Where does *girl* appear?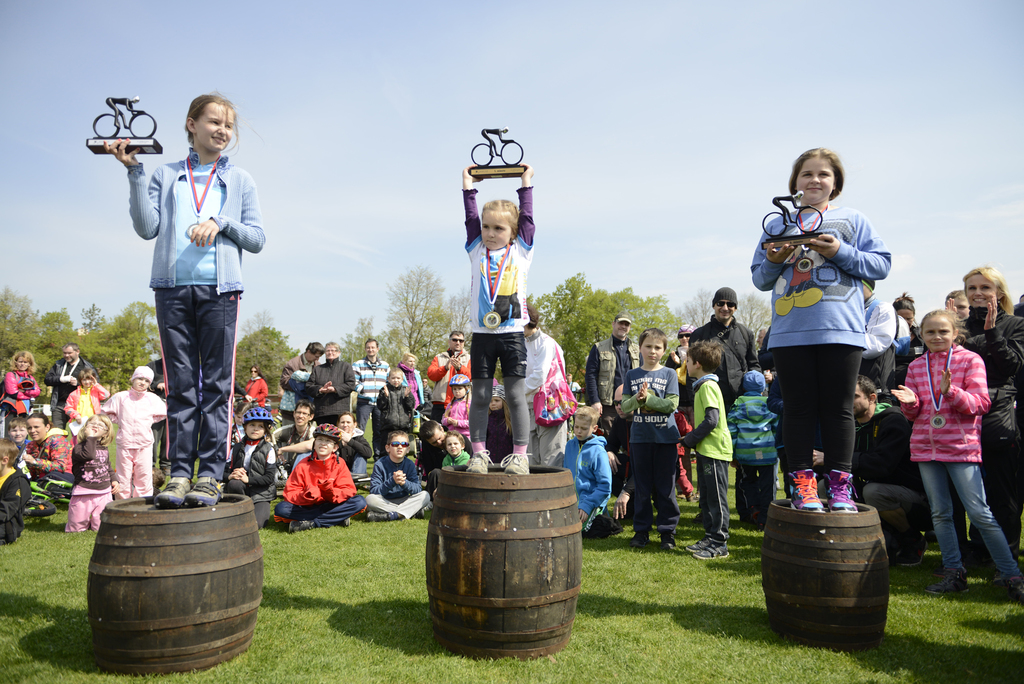
Appears at [440, 369, 472, 439].
